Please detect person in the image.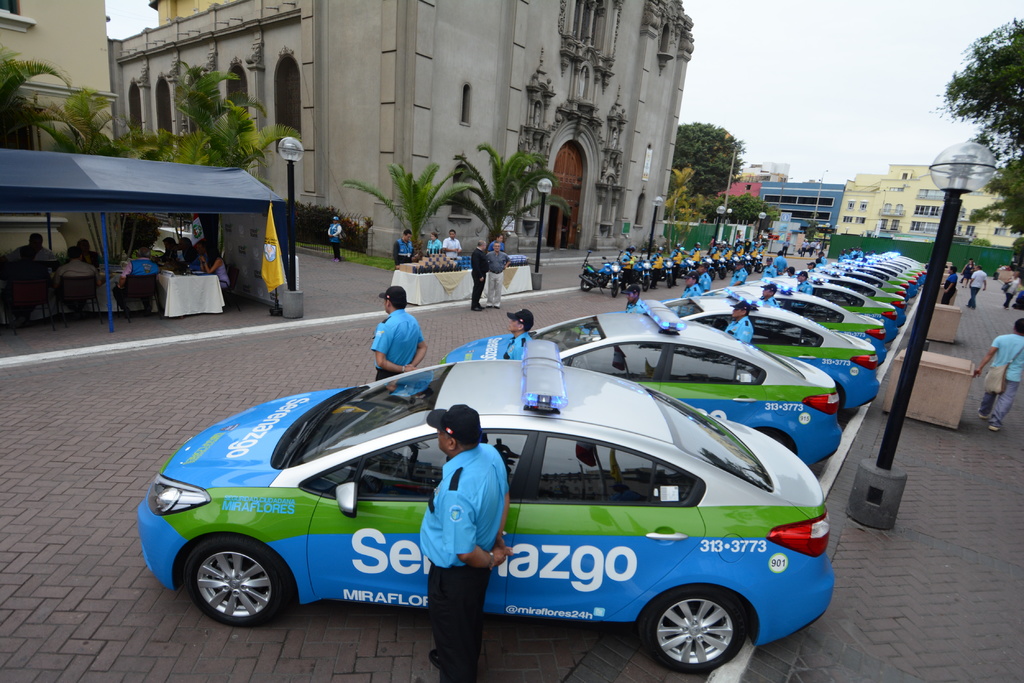
bbox=[956, 260, 976, 285].
